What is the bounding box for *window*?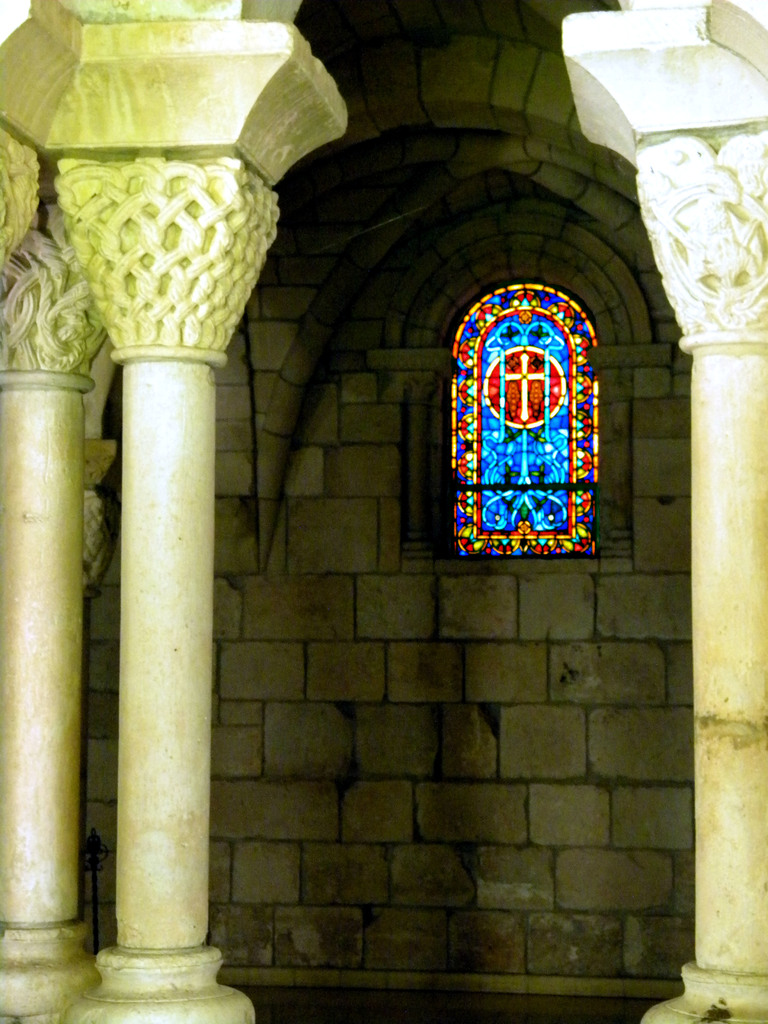
region(429, 271, 596, 564).
